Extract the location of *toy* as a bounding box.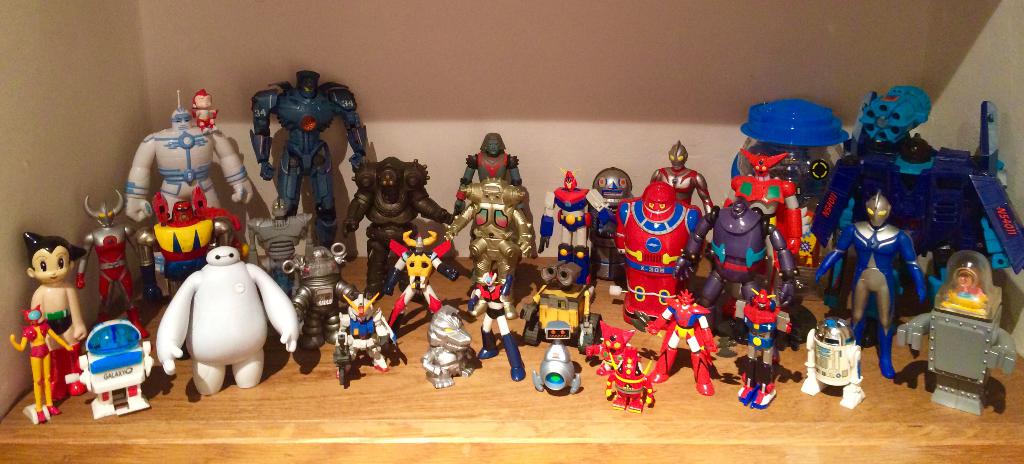
BBox(648, 144, 715, 215).
